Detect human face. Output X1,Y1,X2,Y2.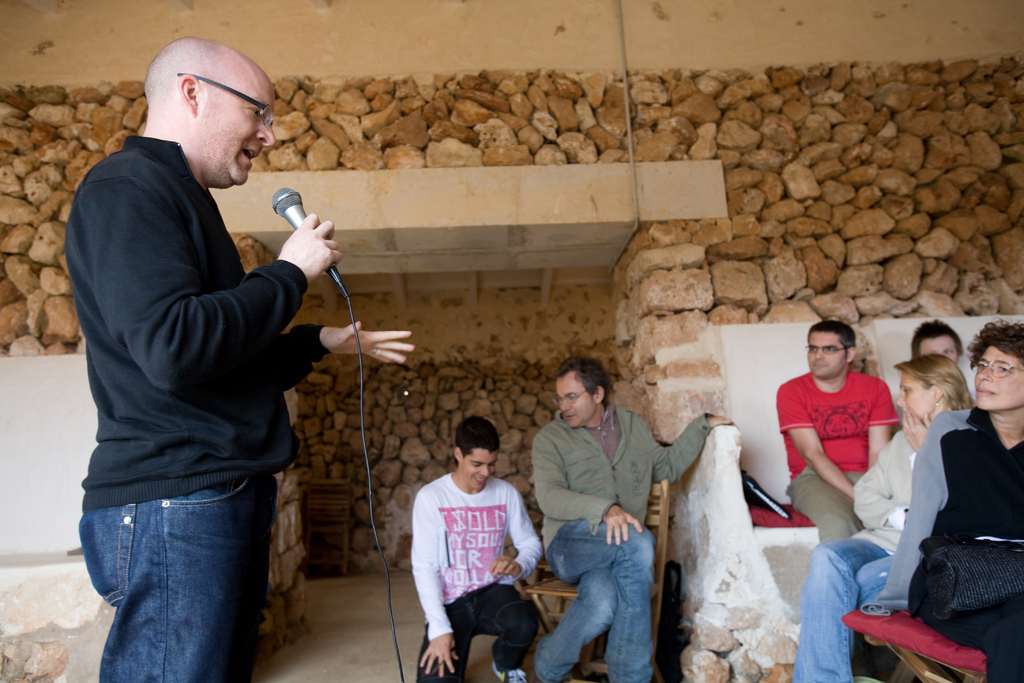
917,336,962,358.
